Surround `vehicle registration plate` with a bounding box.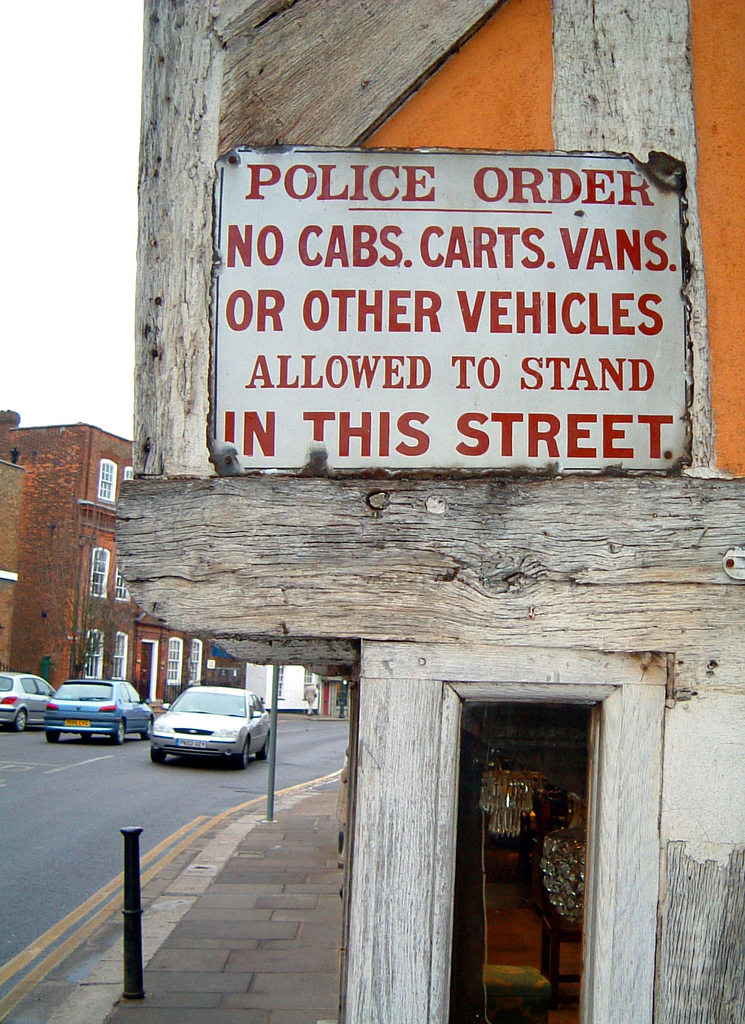
box(61, 721, 91, 728).
